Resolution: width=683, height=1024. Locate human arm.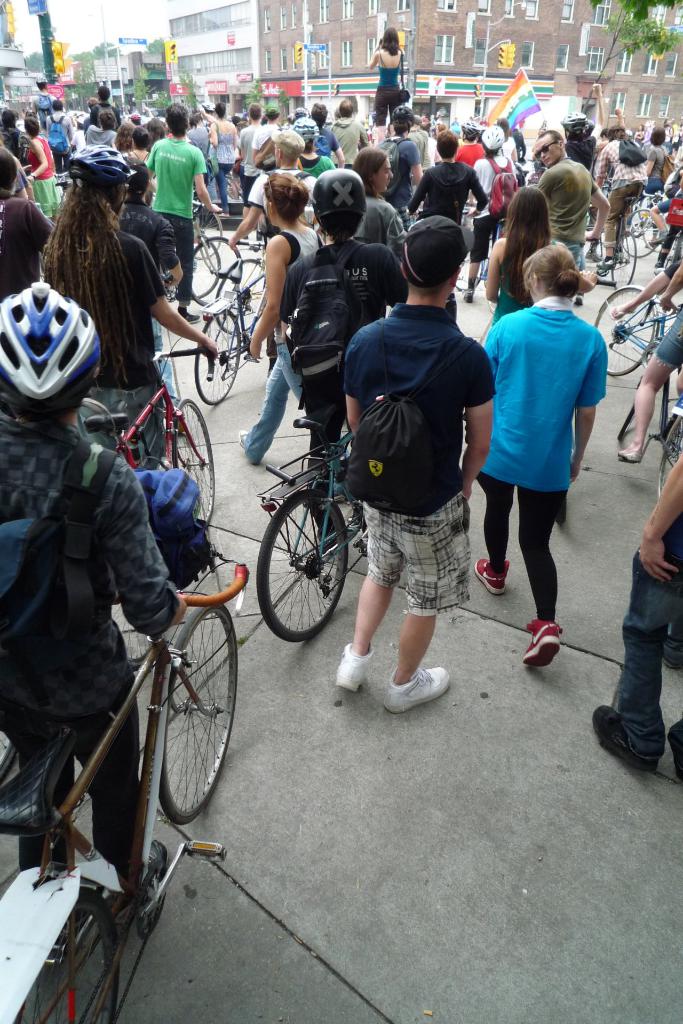
(646,151,658,175).
